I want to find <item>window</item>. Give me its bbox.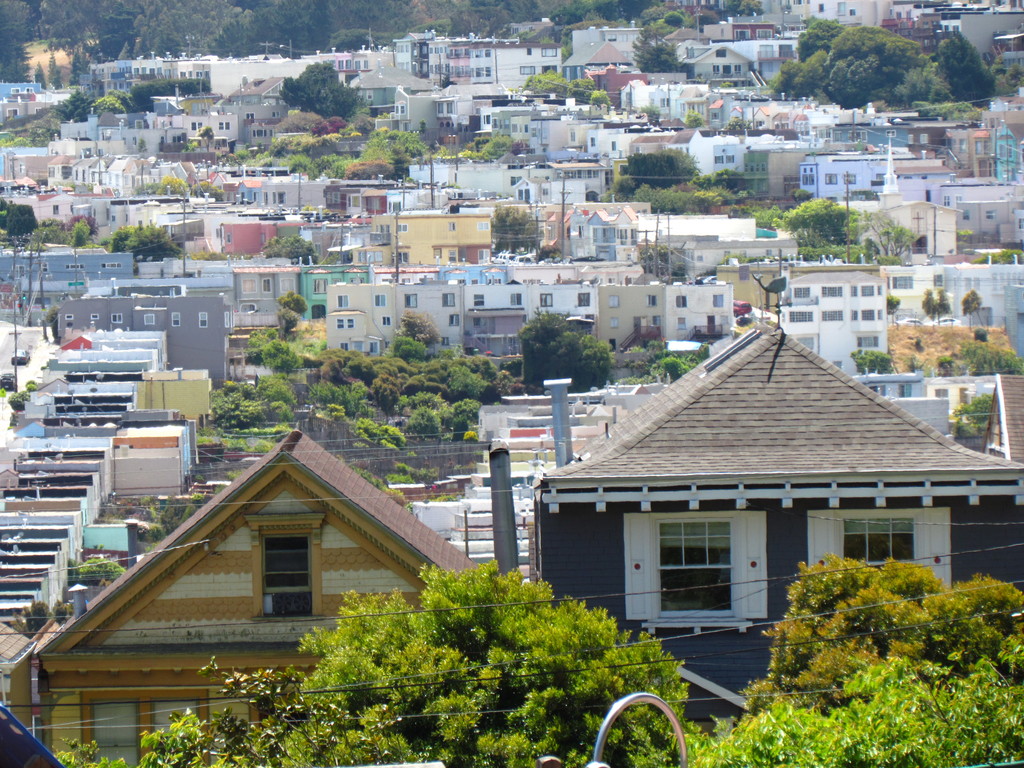
(x1=822, y1=308, x2=842, y2=321).
